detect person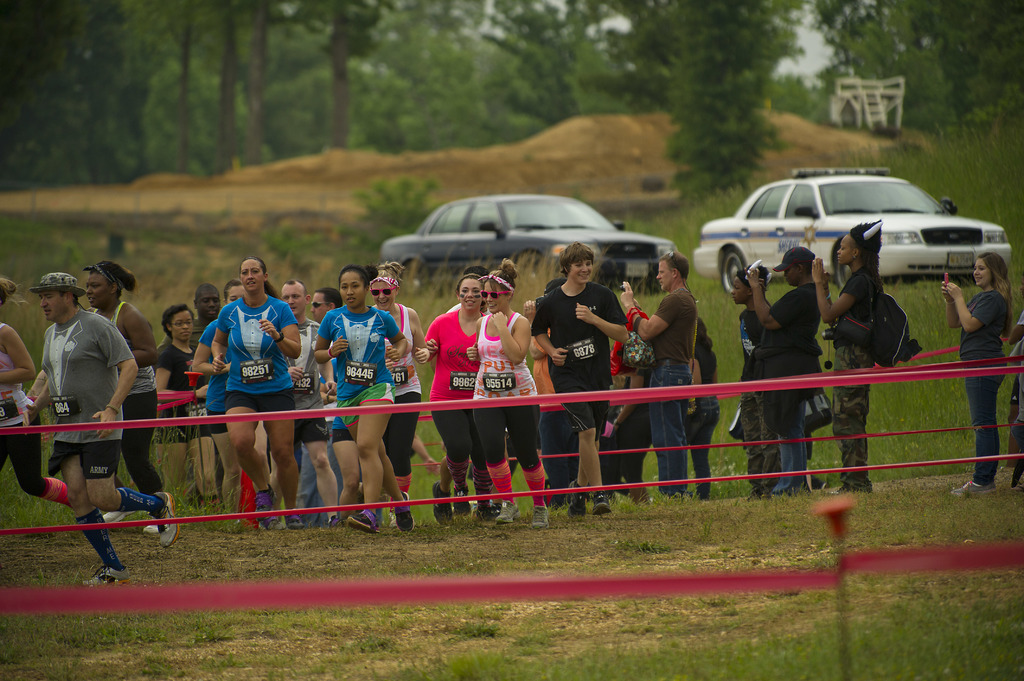
bbox=(20, 269, 182, 588)
